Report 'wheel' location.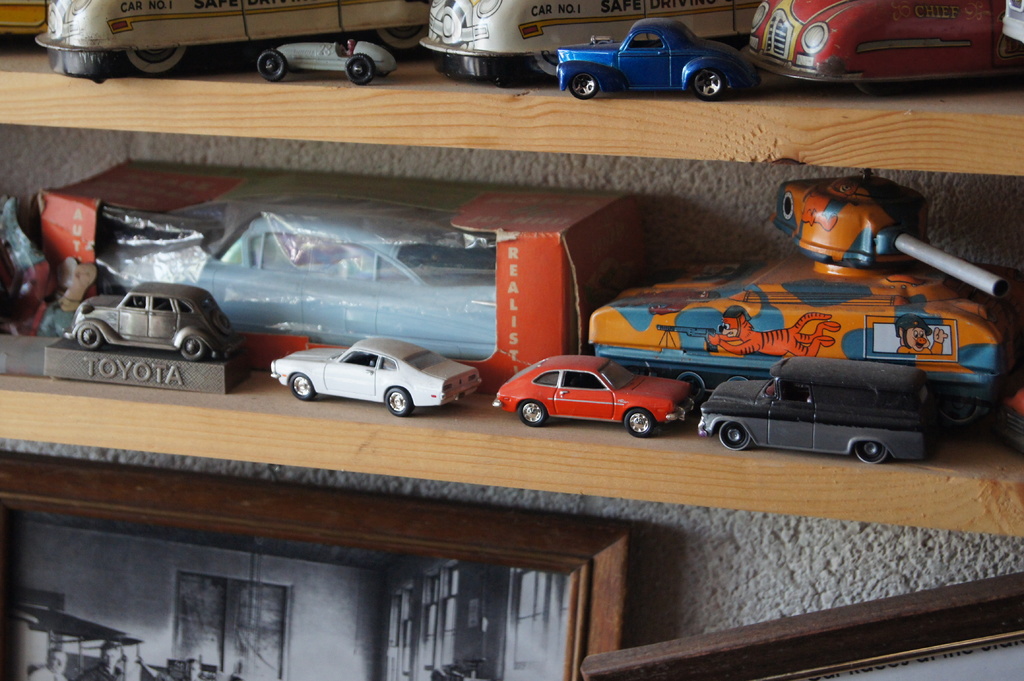
Report: (291, 375, 314, 401).
